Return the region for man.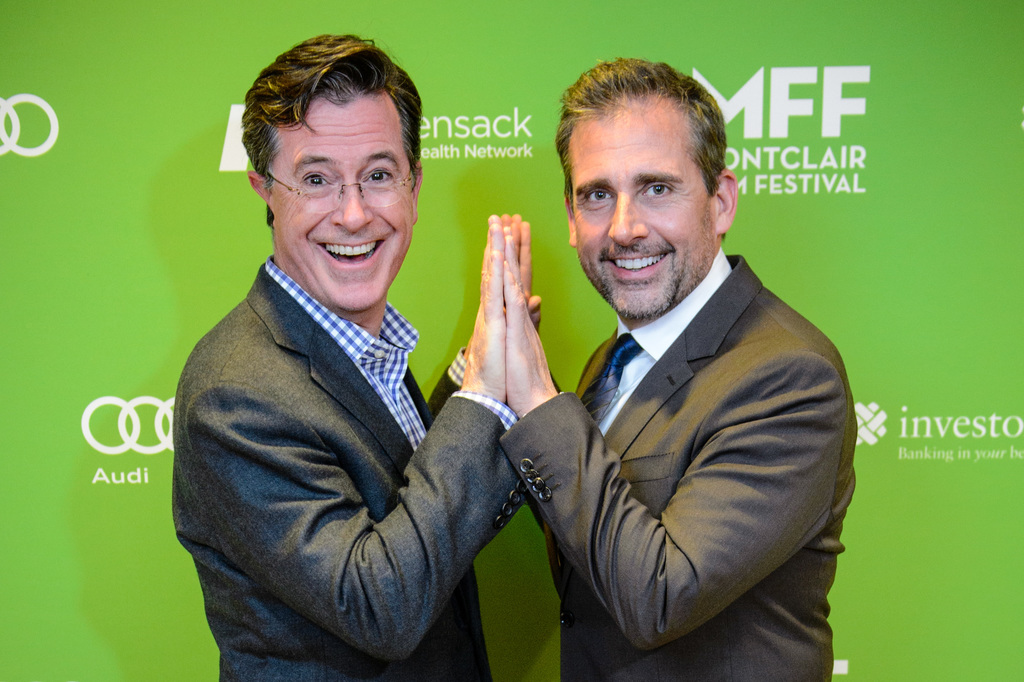
locate(173, 35, 518, 681).
